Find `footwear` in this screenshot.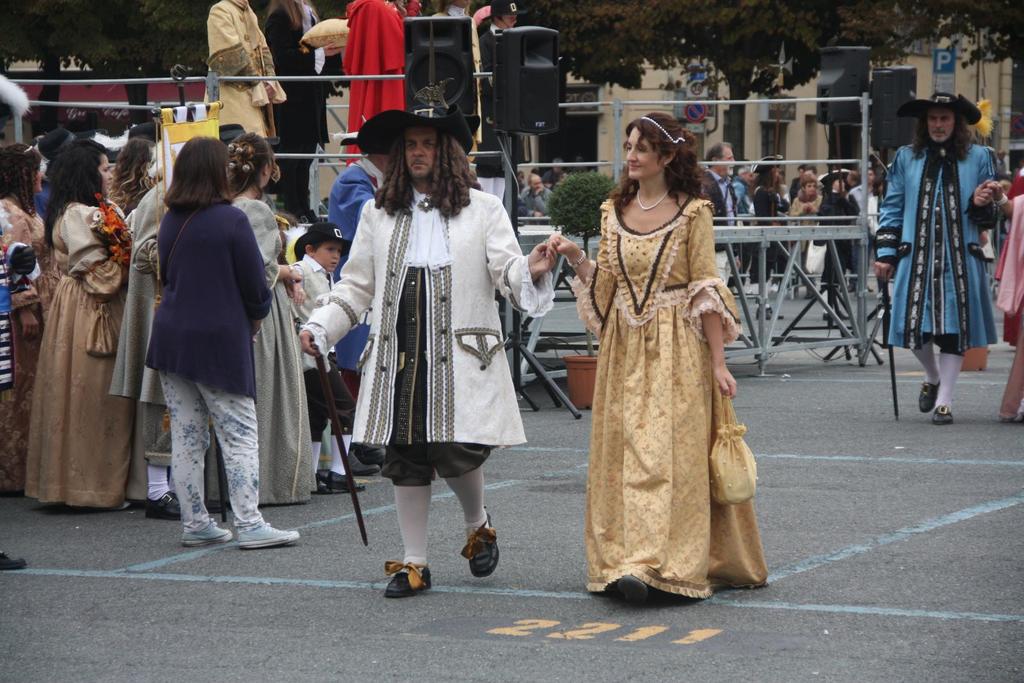
The bounding box for `footwear` is 618 570 647 602.
